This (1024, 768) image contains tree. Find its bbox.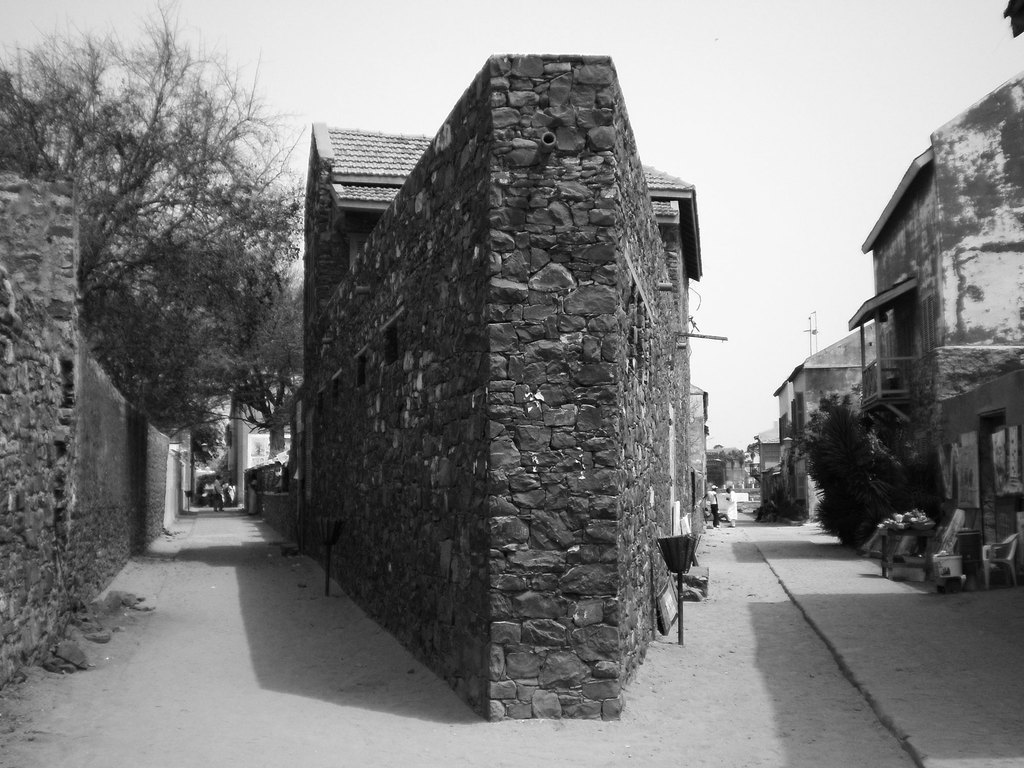
718:449:727:490.
